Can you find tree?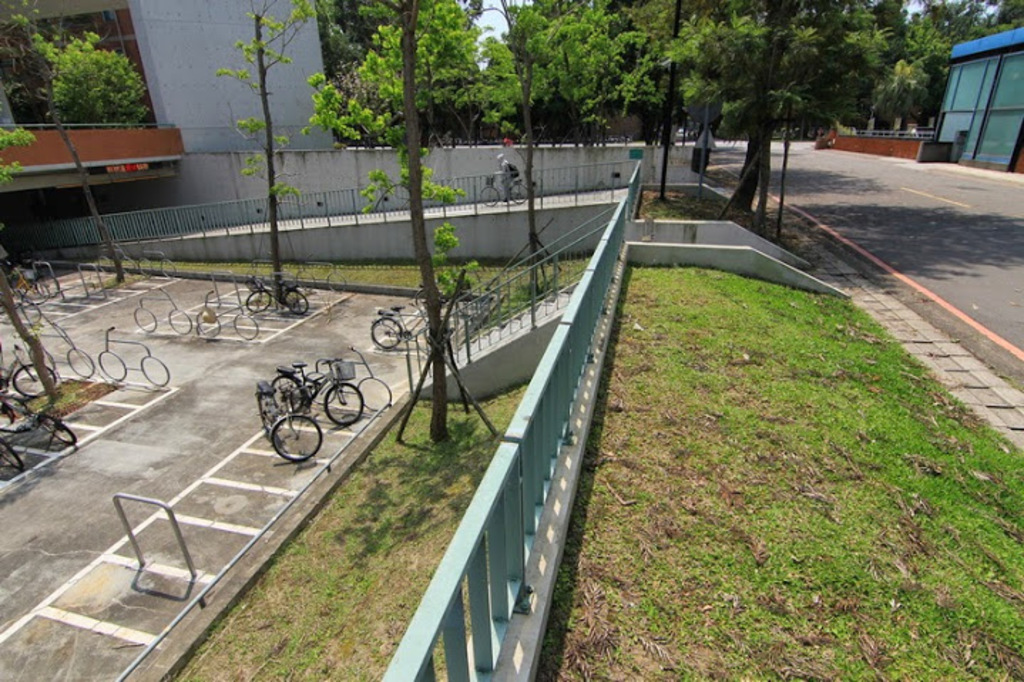
Yes, bounding box: 0,0,151,285.
